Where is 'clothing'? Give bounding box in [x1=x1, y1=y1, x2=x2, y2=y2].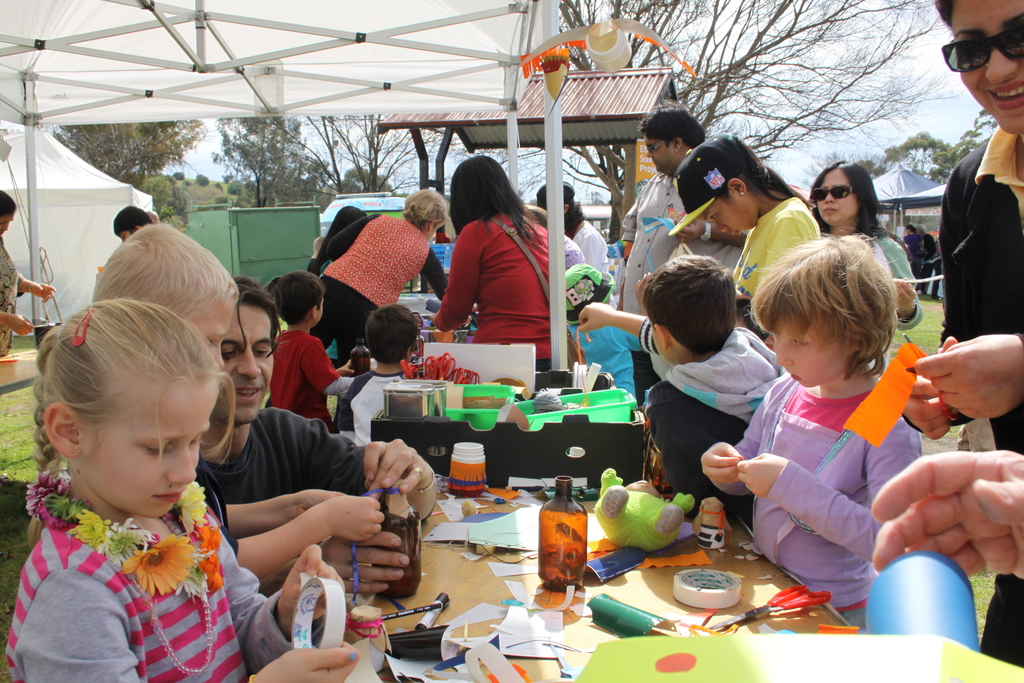
[x1=0, y1=240, x2=19, y2=355].
